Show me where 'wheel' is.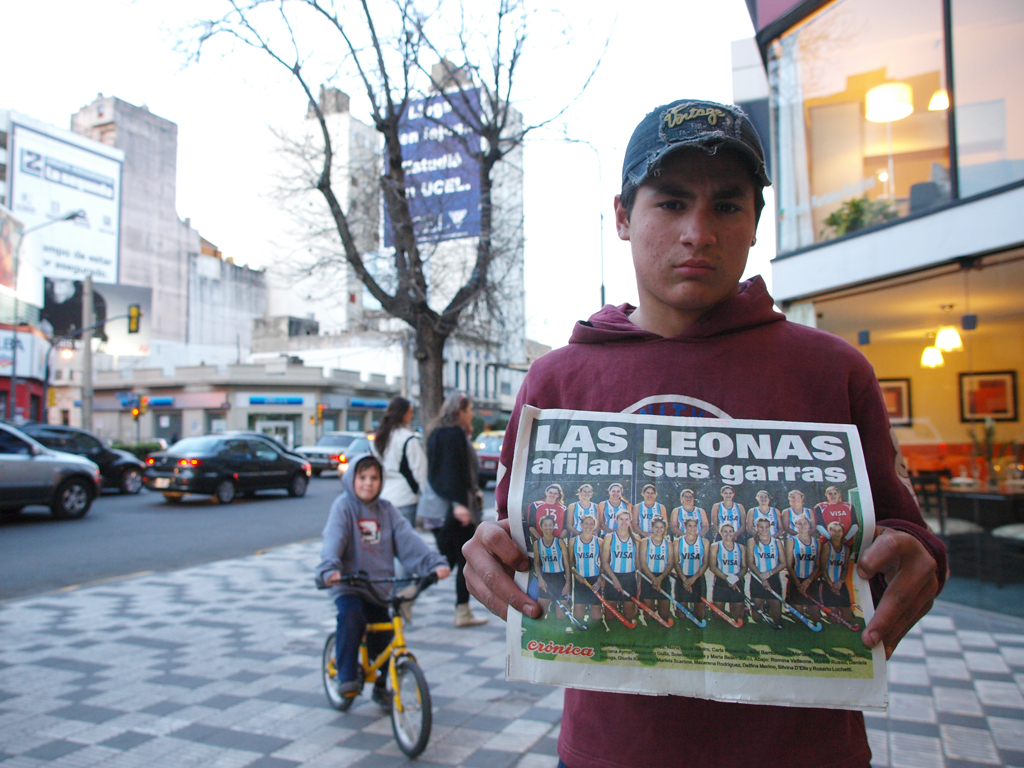
'wheel' is at pyautogui.locateOnScreen(218, 480, 238, 502).
